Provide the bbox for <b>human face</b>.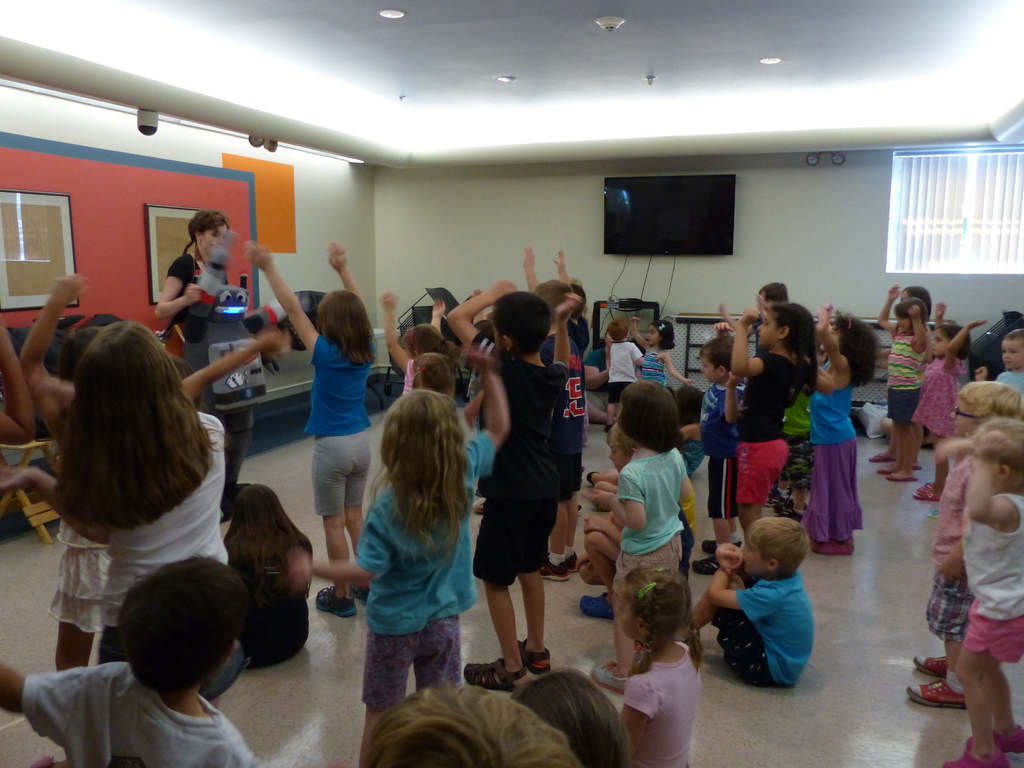
(x1=742, y1=540, x2=759, y2=573).
